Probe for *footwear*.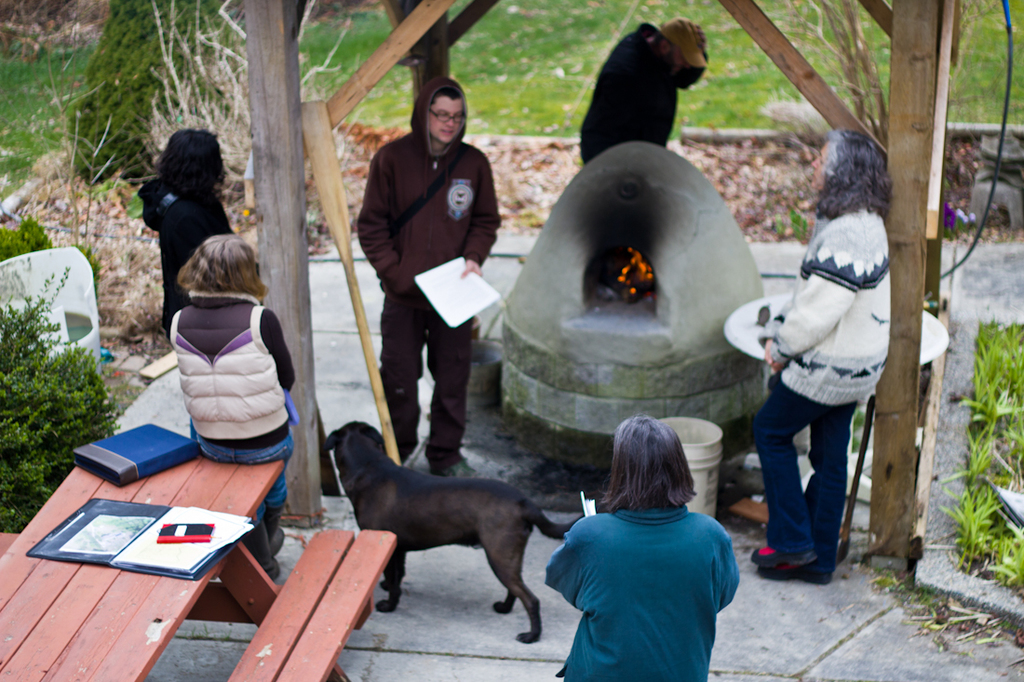
Probe result: bbox=[261, 502, 289, 555].
